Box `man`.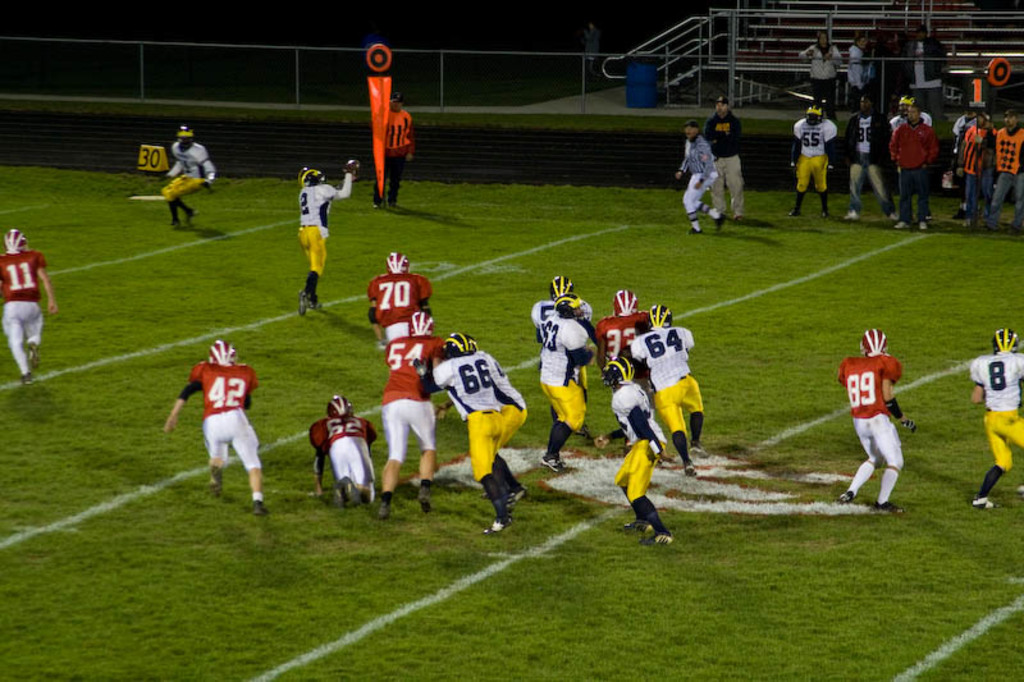
0/226/59/390.
